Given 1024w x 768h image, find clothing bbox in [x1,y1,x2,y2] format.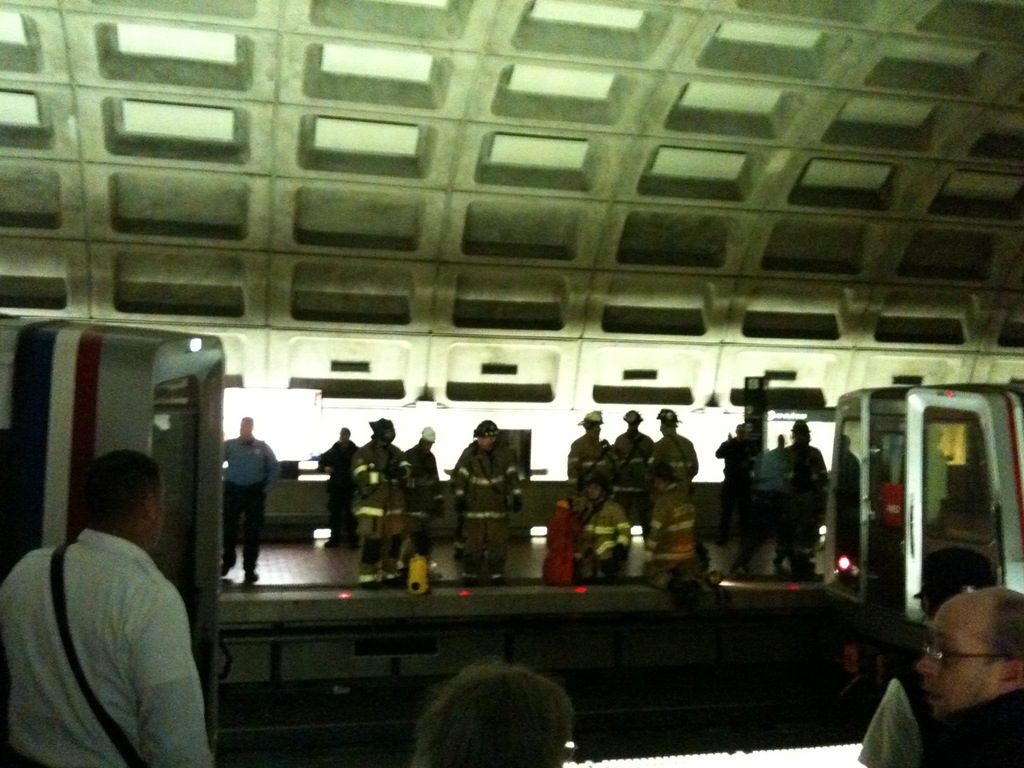
[570,430,615,500].
